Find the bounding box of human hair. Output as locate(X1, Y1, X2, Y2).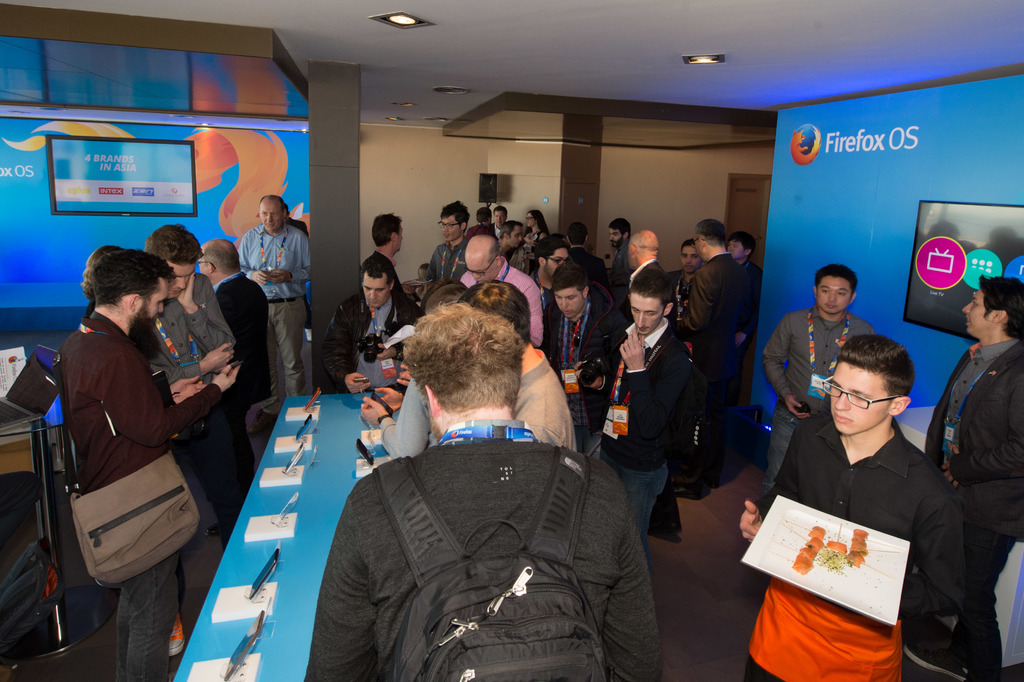
locate(495, 204, 506, 220).
